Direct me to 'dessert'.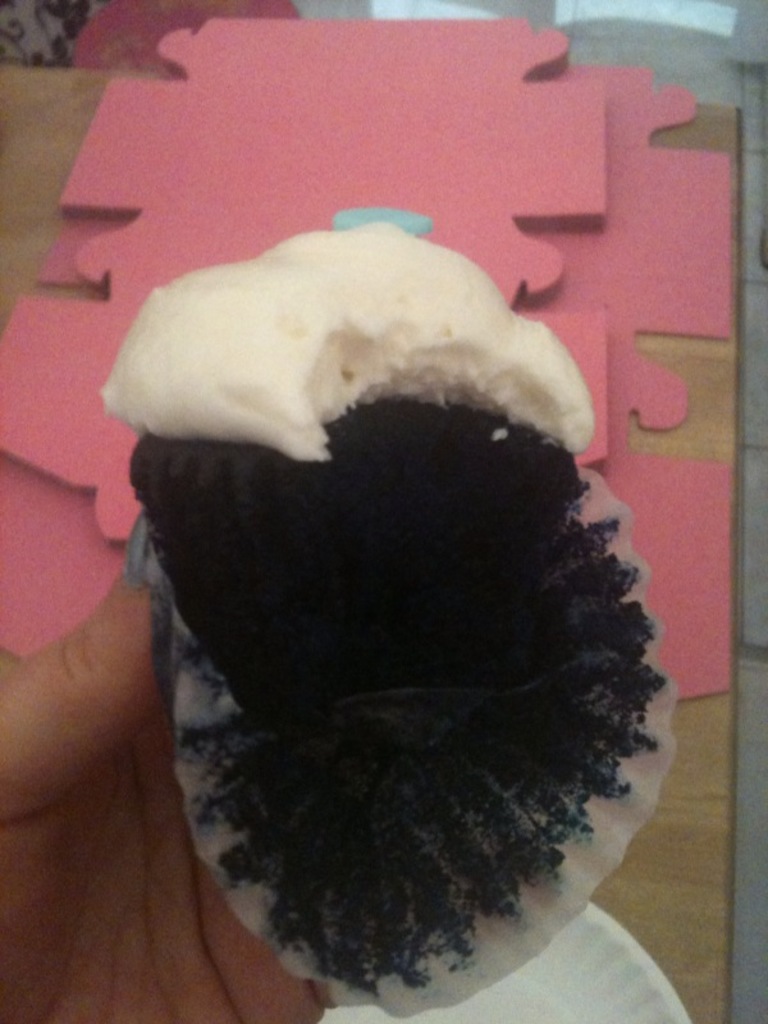
Direction: l=114, t=197, r=667, b=984.
